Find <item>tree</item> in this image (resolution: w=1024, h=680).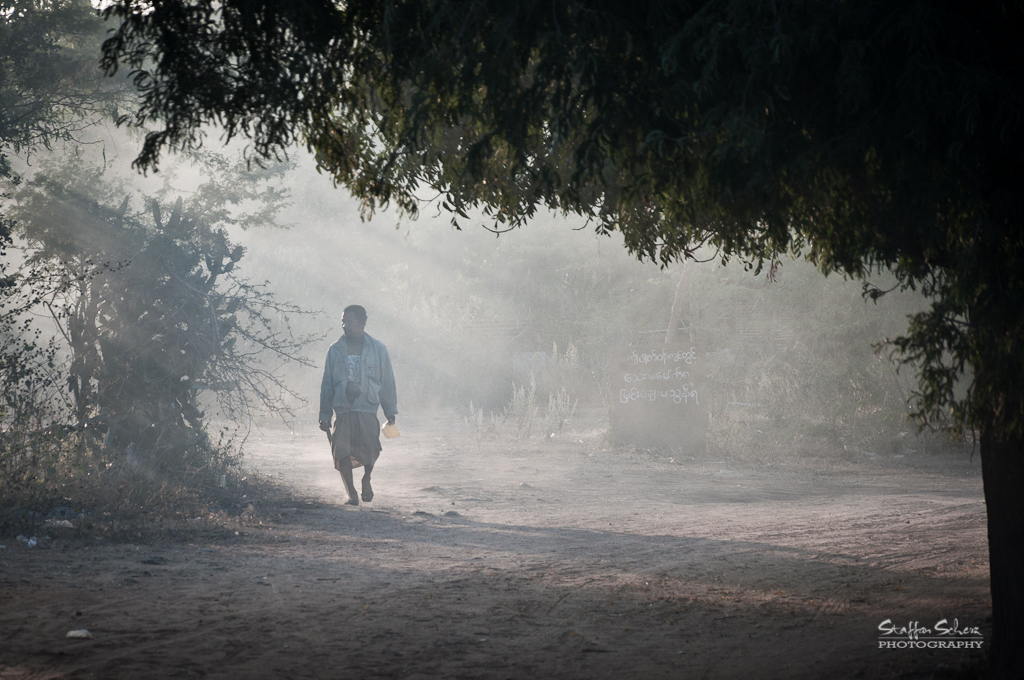
<box>0,128,311,552</box>.
